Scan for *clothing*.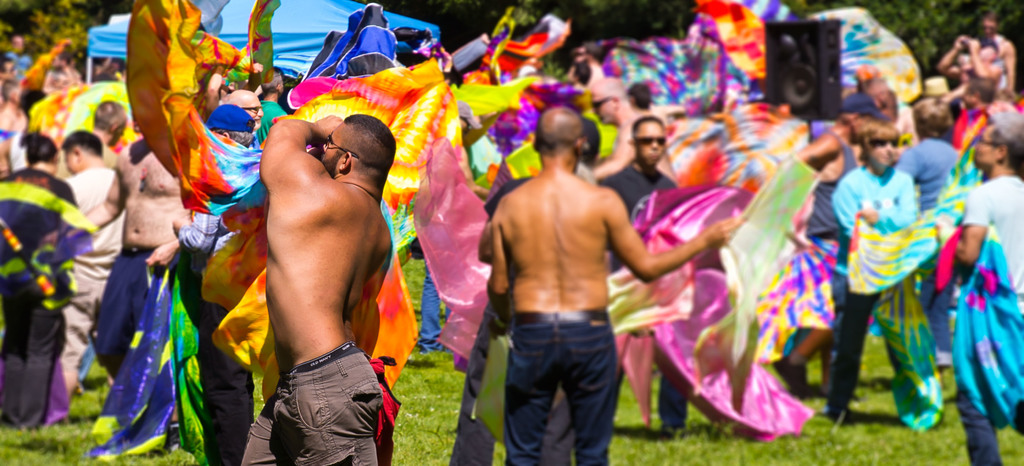
Scan result: region(947, 169, 1023, 465).
